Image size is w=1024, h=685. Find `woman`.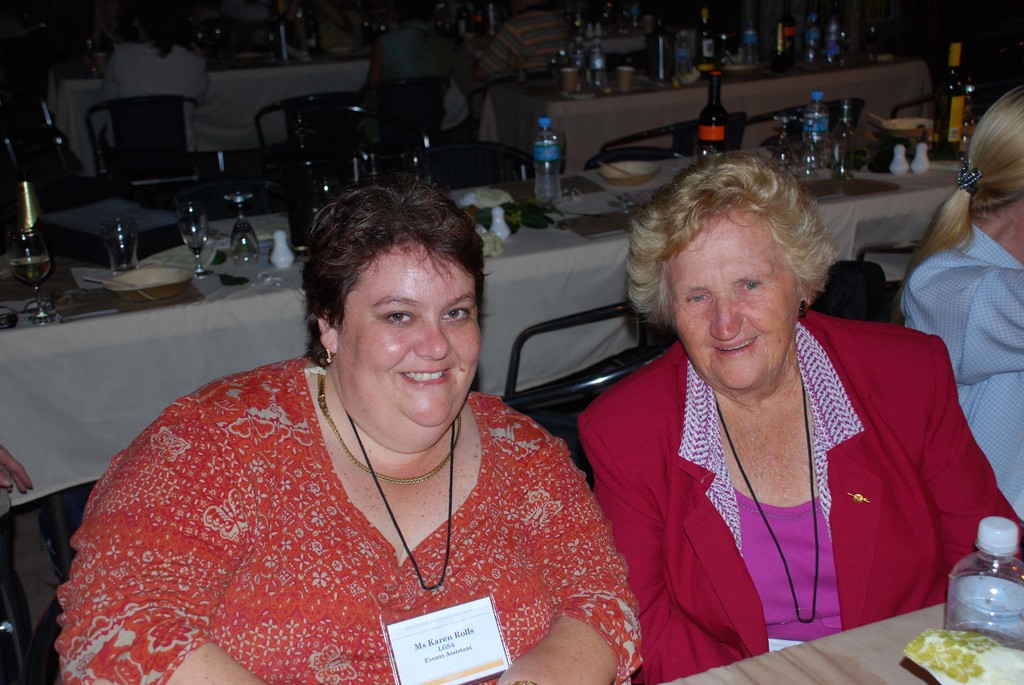
select_region(899, 77, 1023, 517).
